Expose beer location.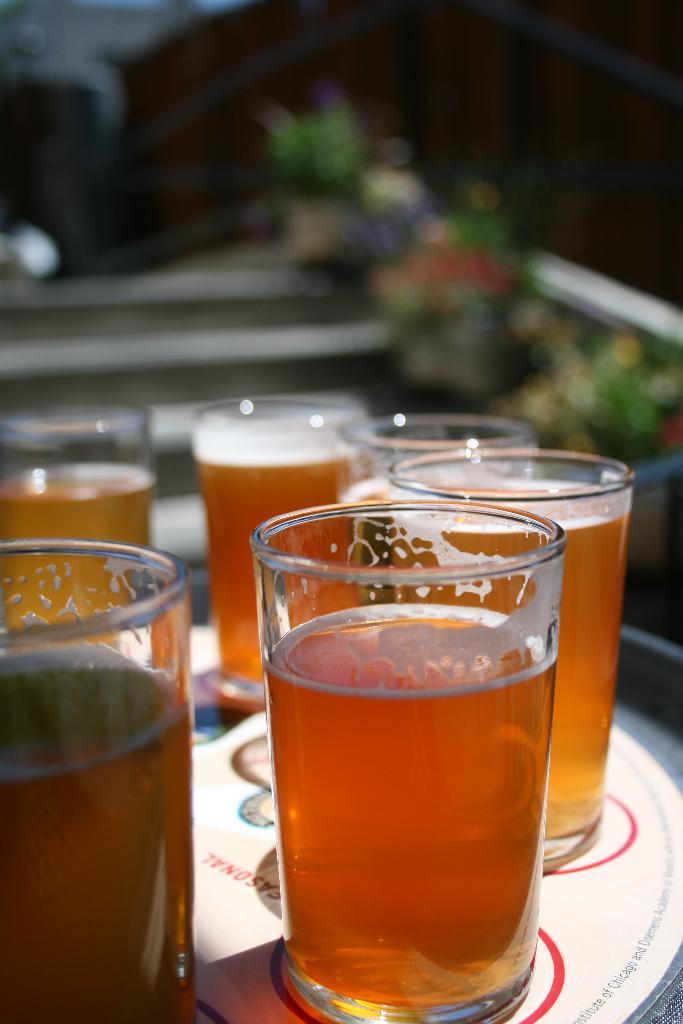
Exposed at detection(397, 481, 624, 839).
